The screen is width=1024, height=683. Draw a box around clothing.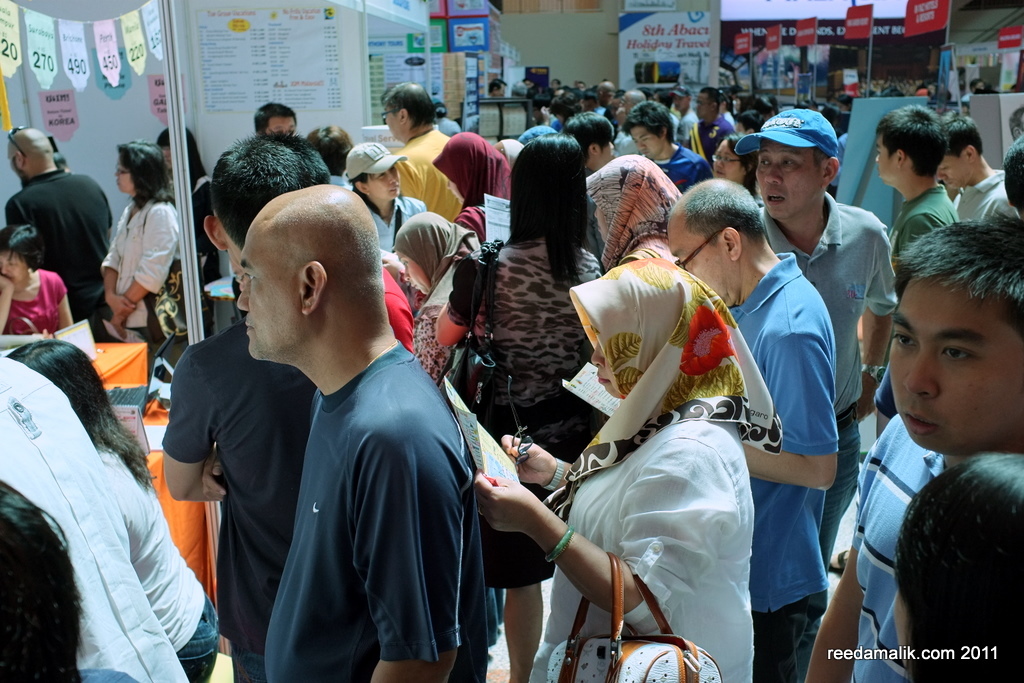
rect(642, 139, 714, 192).
